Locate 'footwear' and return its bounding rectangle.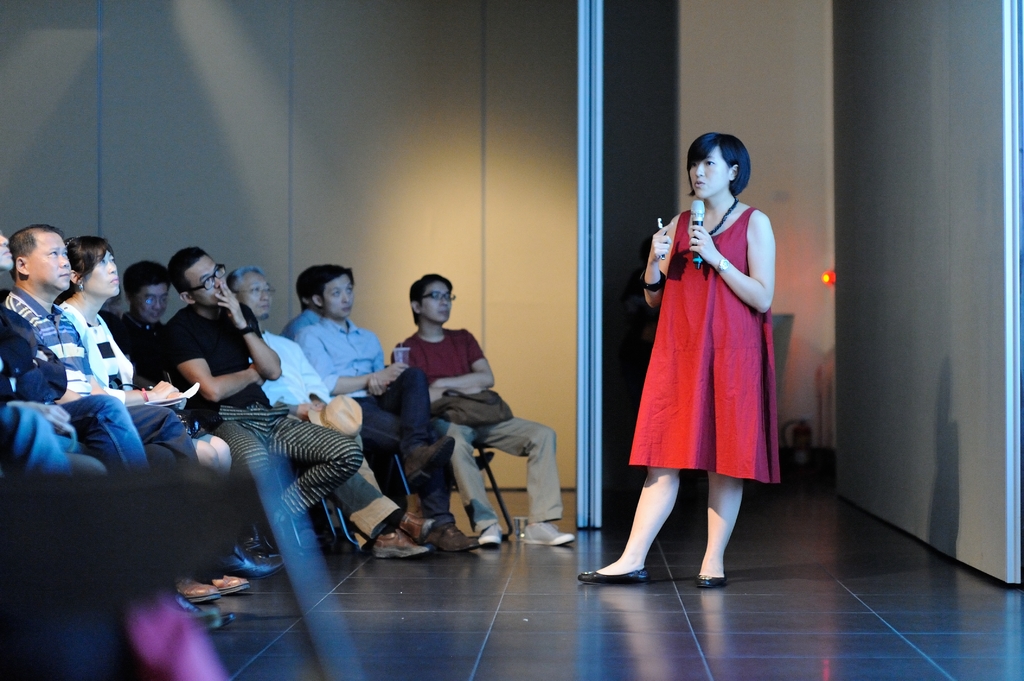
x1=173, y1=577, x2=219, y2=602.
